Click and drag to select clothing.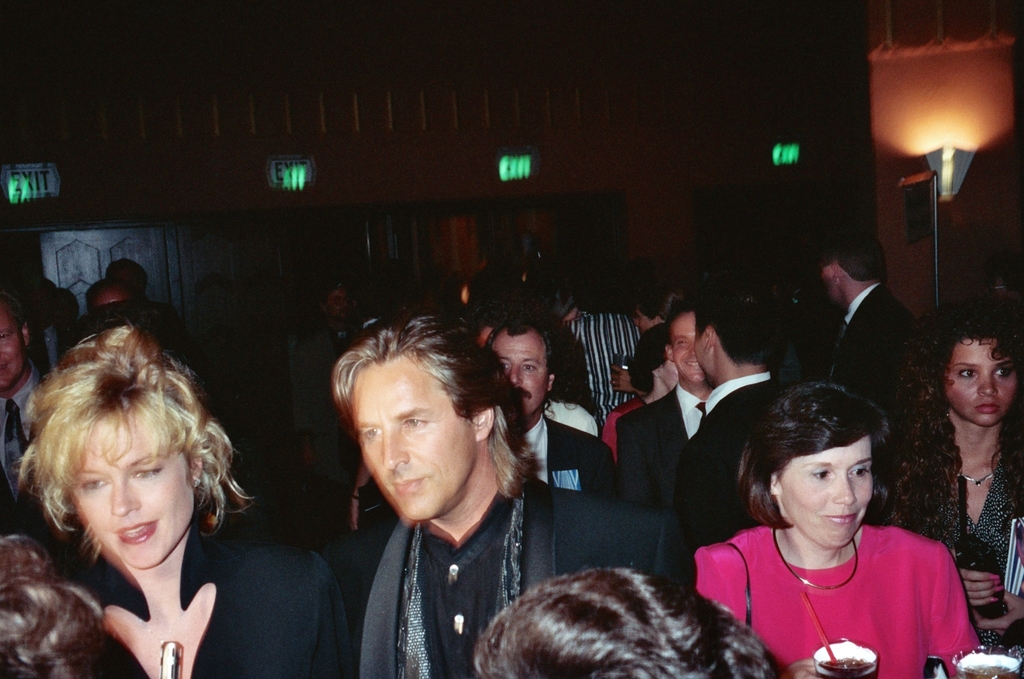
Selection: 336 480 691 678.
